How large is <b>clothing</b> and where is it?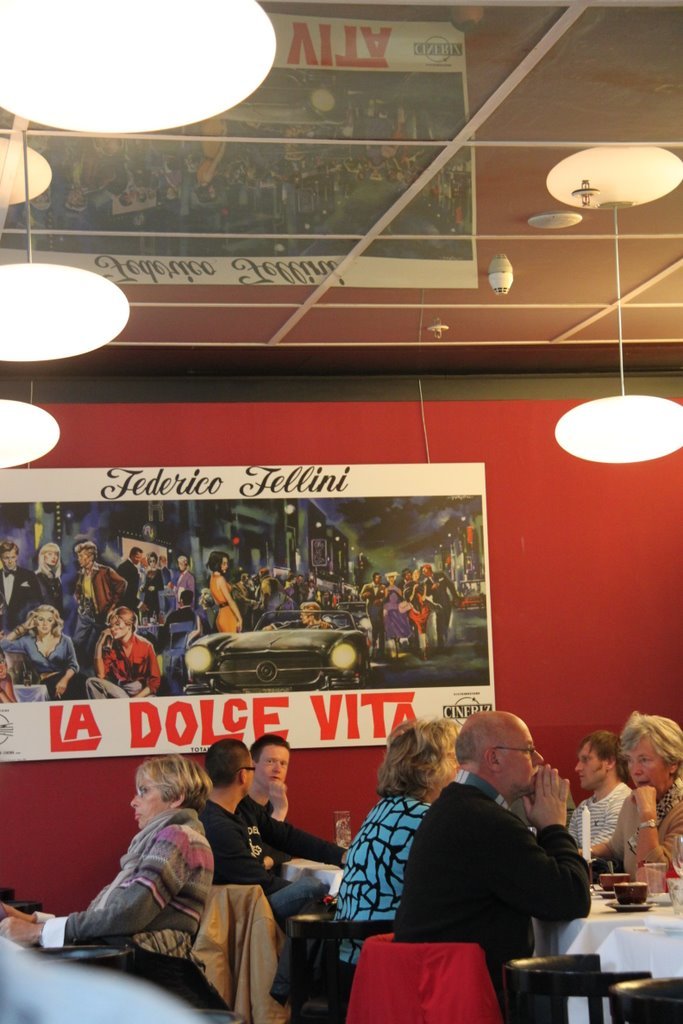
Bounding box: (left=82, top=643, right=160, bottom=696).
